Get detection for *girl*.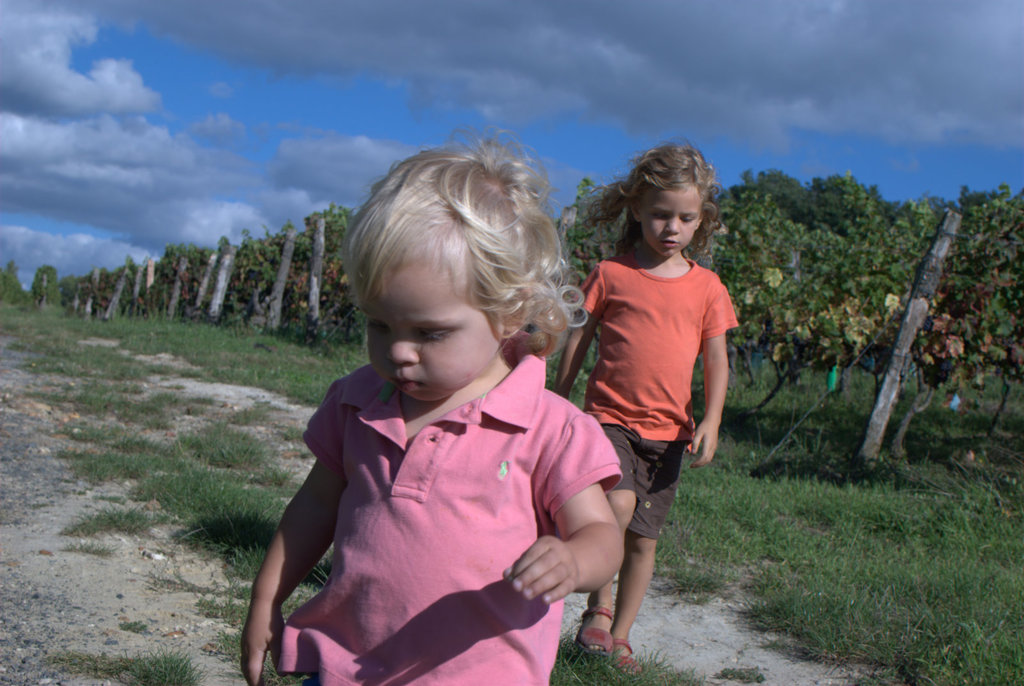
Detection: 232 127 630 685.
